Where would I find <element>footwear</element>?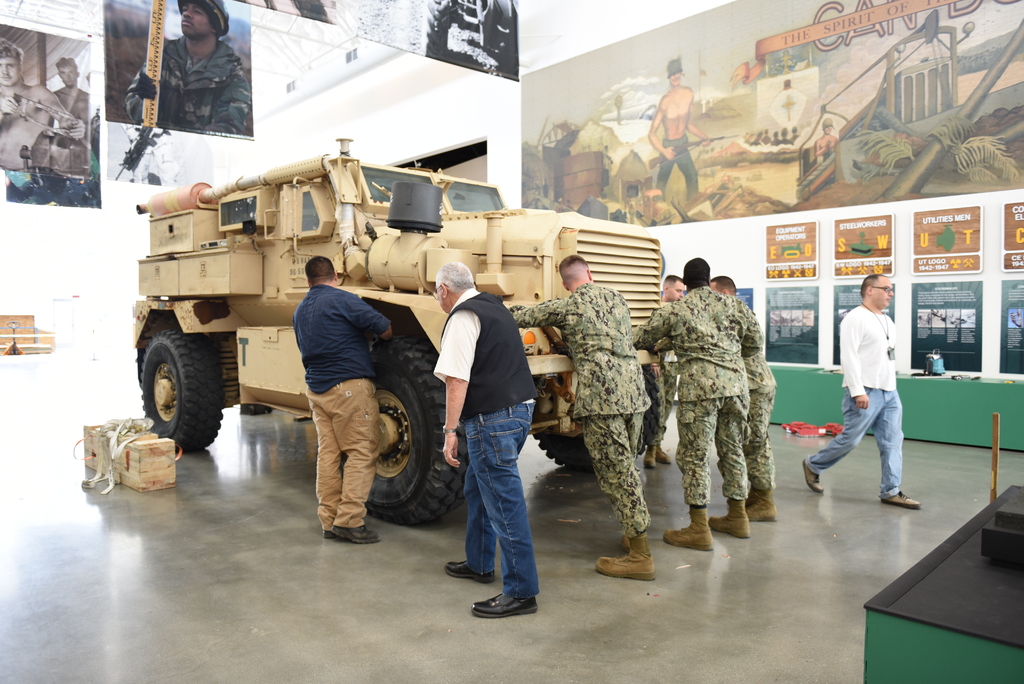
At locate(335, 517, 378, 546).
